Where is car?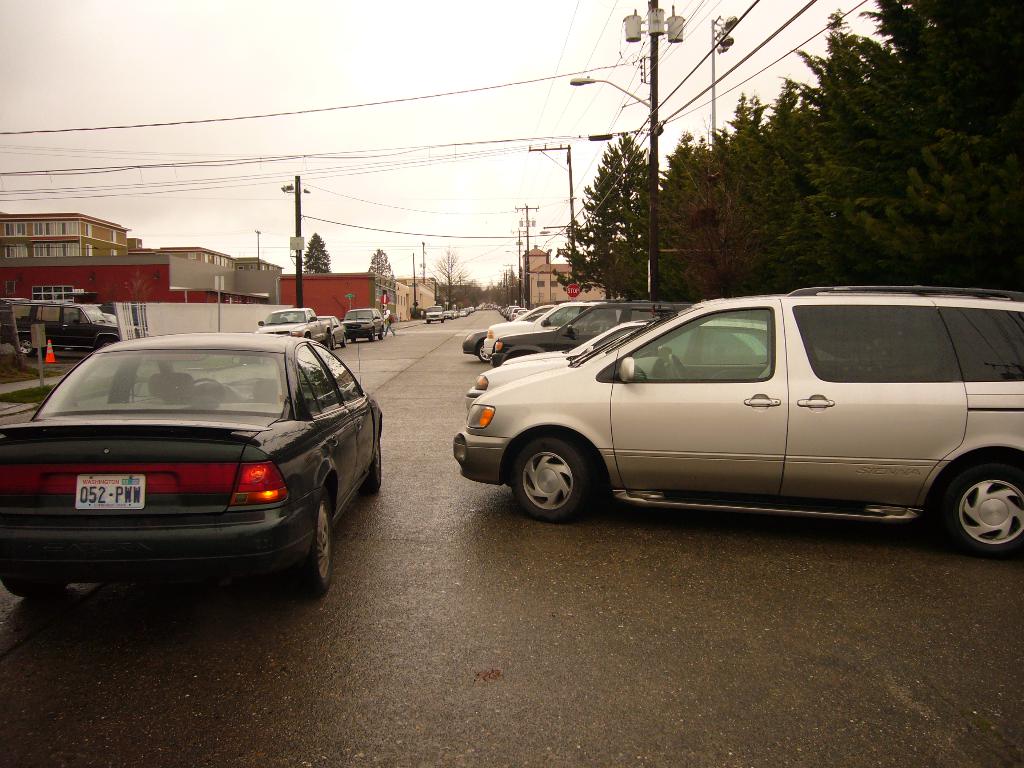
{"x1": 314, "y1": 317, "x2": 346, "y2": 349}.
